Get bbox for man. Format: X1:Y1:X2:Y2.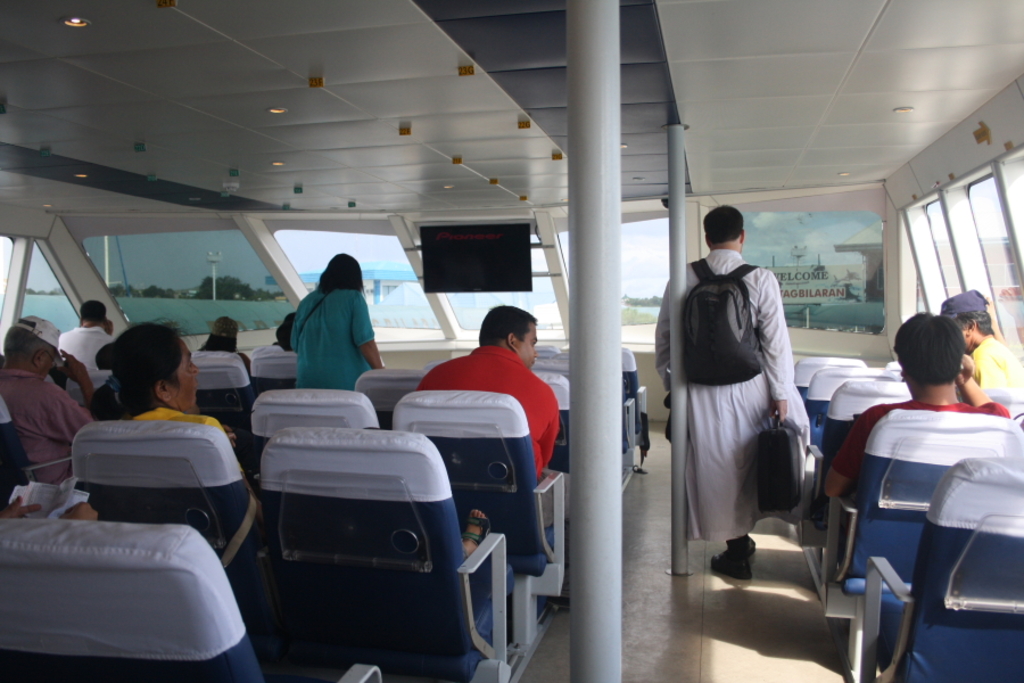
658:204:817:587.
